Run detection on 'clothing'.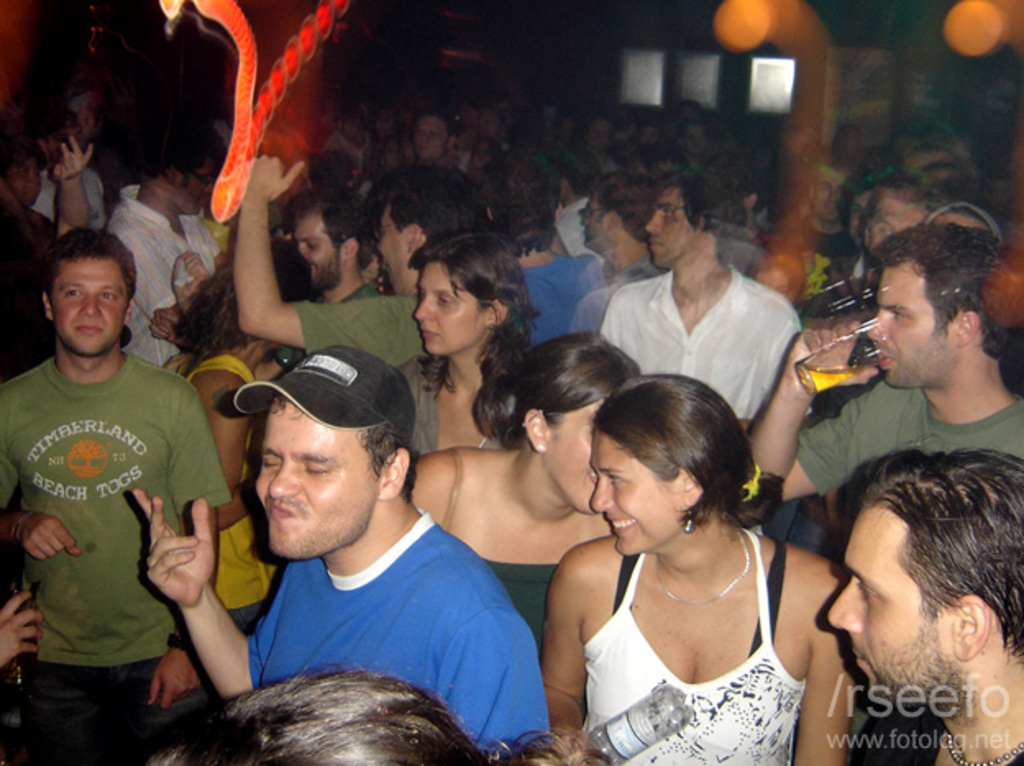
Result: rect(253, 505, 542, 750).
